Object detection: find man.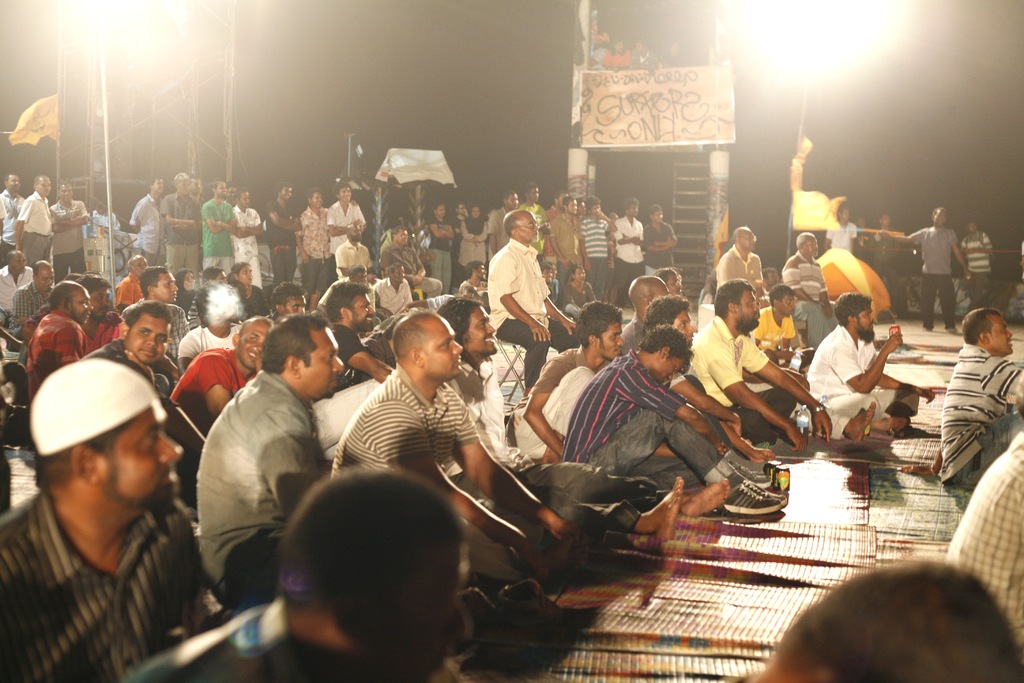
bbox=[883, 303, 1023, 502].
